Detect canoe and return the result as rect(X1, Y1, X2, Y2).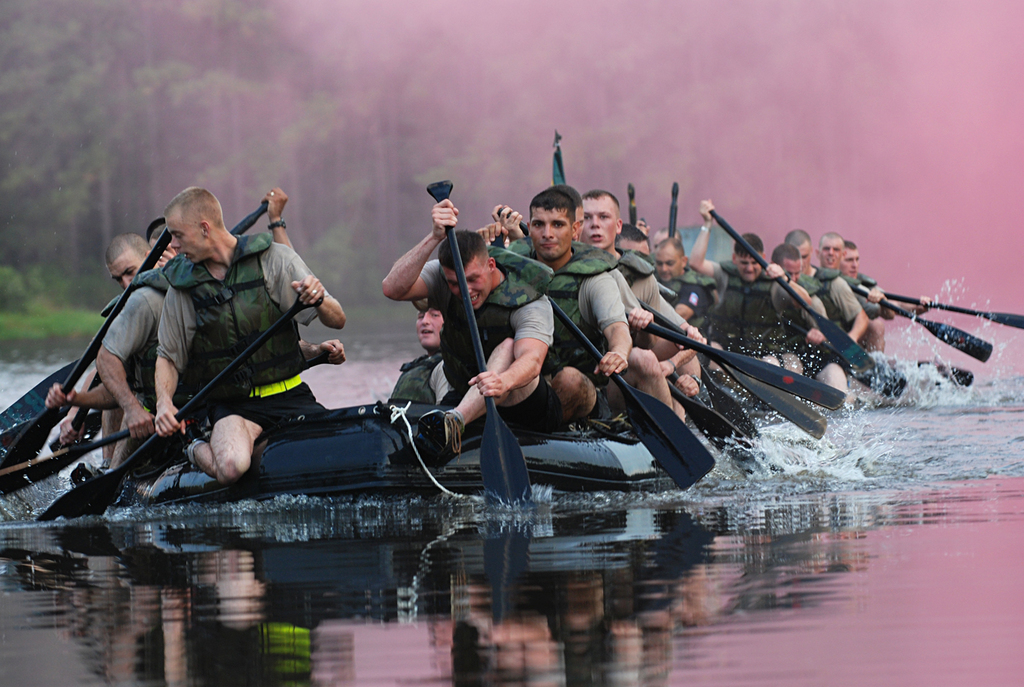
rect(144, 407, 700, 498).
